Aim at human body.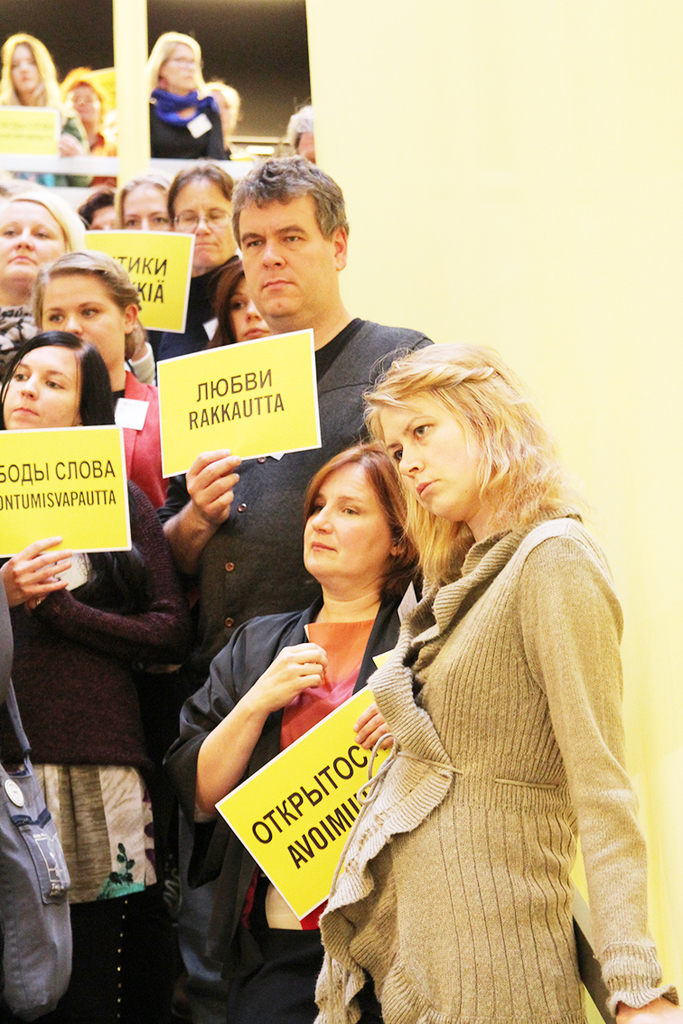
Aimed at (x1=0, y1=31, x2=89, y2=186).
